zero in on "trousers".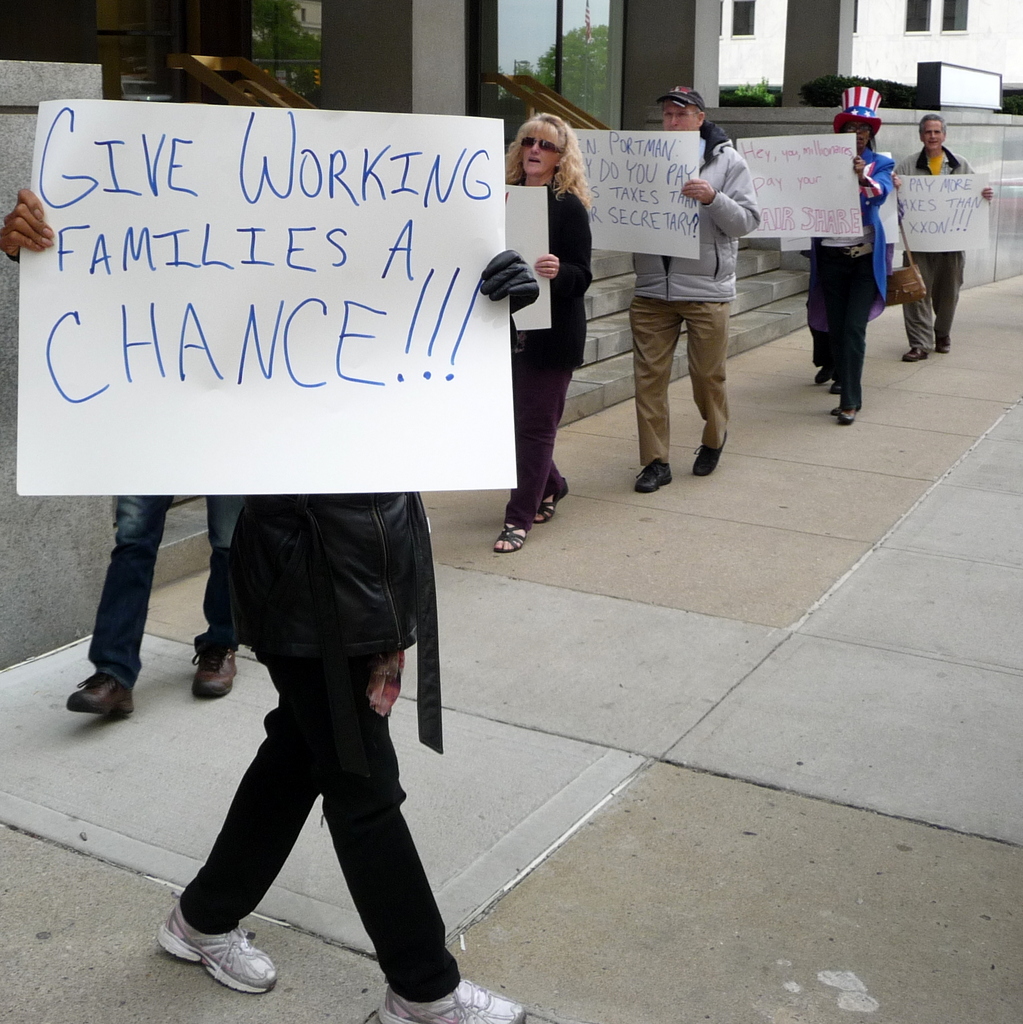
Zeroed in: bbox=(803, 283, 823, 369).
